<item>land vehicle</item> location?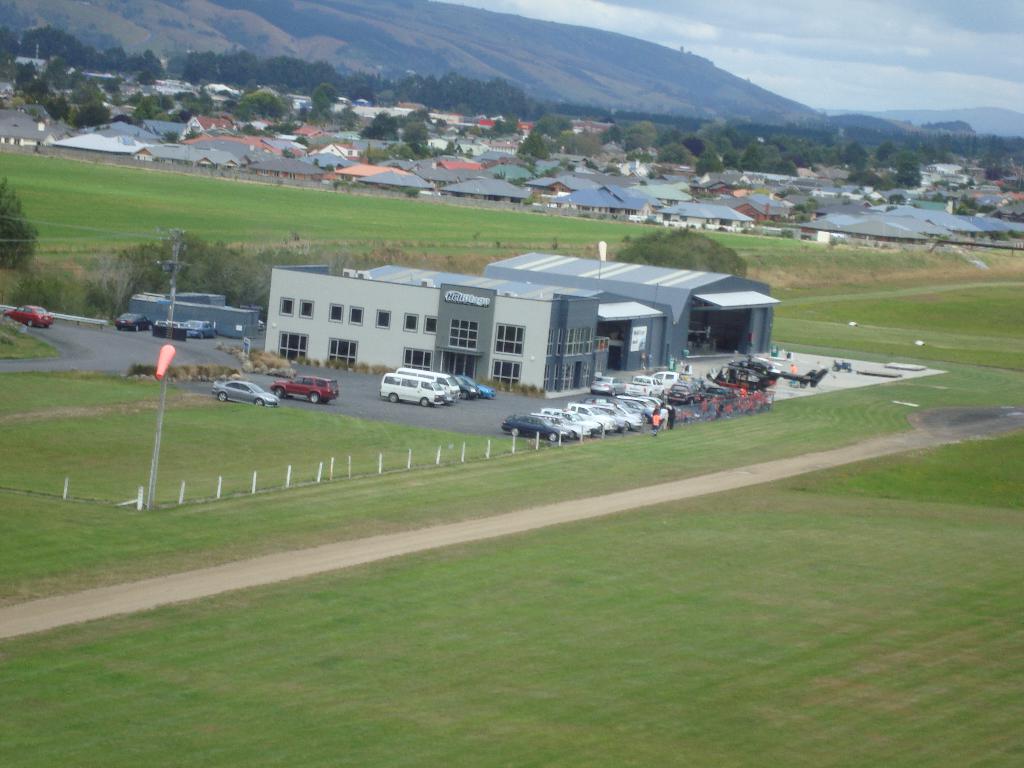
(4,305,52,326)
